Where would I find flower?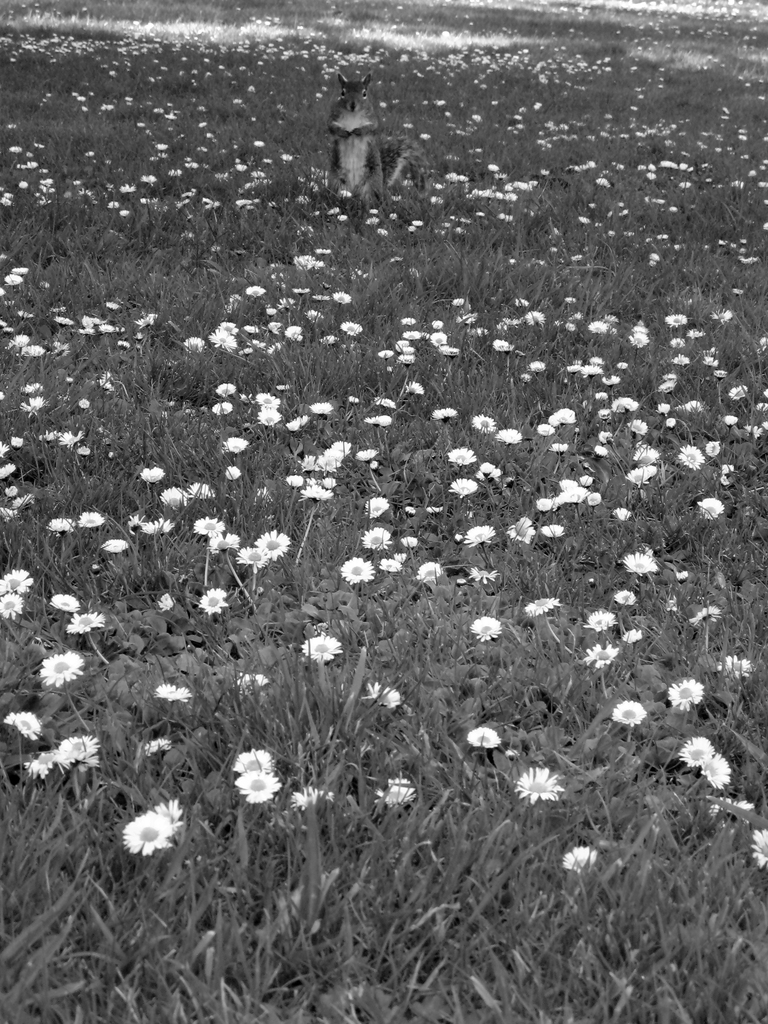
At locate(512, 515, 538, 541).
